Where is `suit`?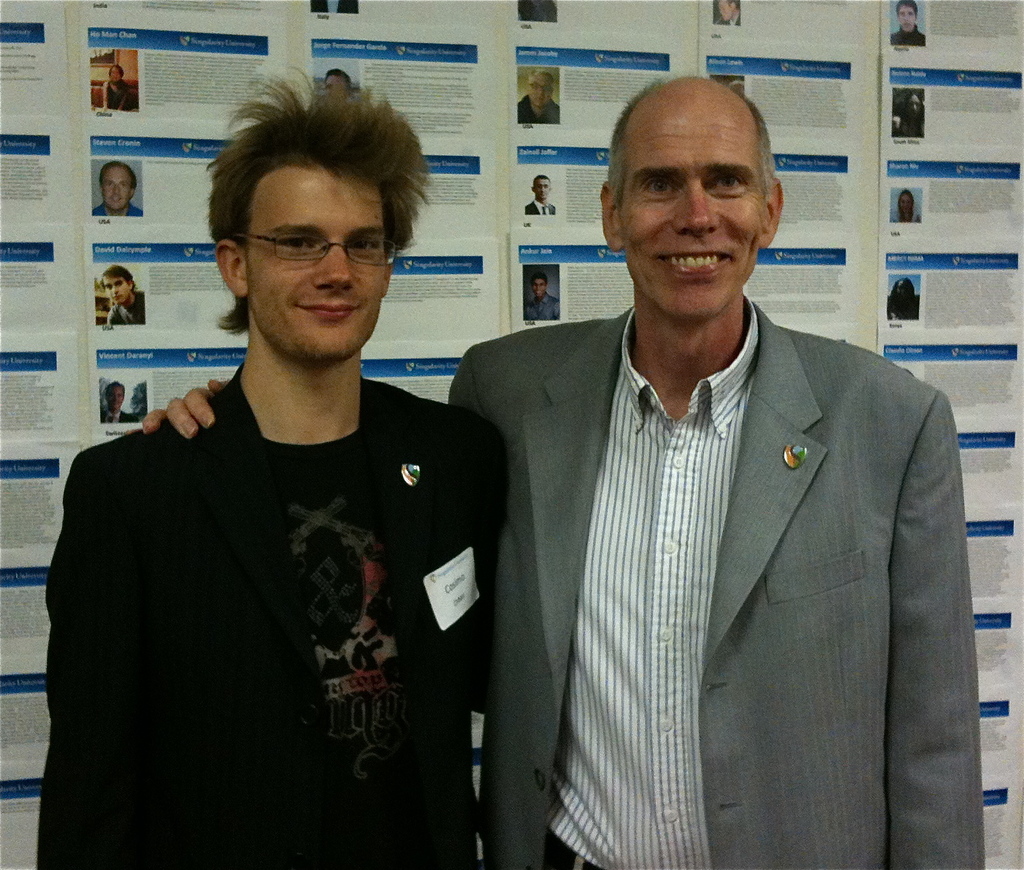
locate(440, 302, 986, 869).
